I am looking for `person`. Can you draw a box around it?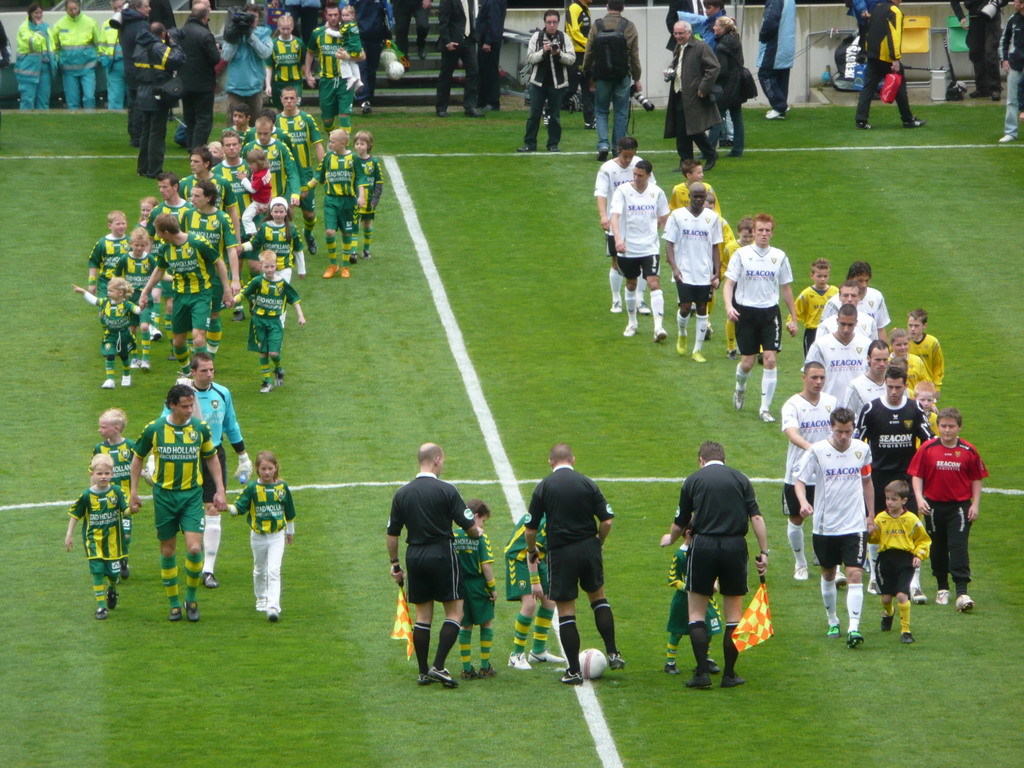
Sure, the bounding box is left=665, top=20, right=726, bottom=182.
